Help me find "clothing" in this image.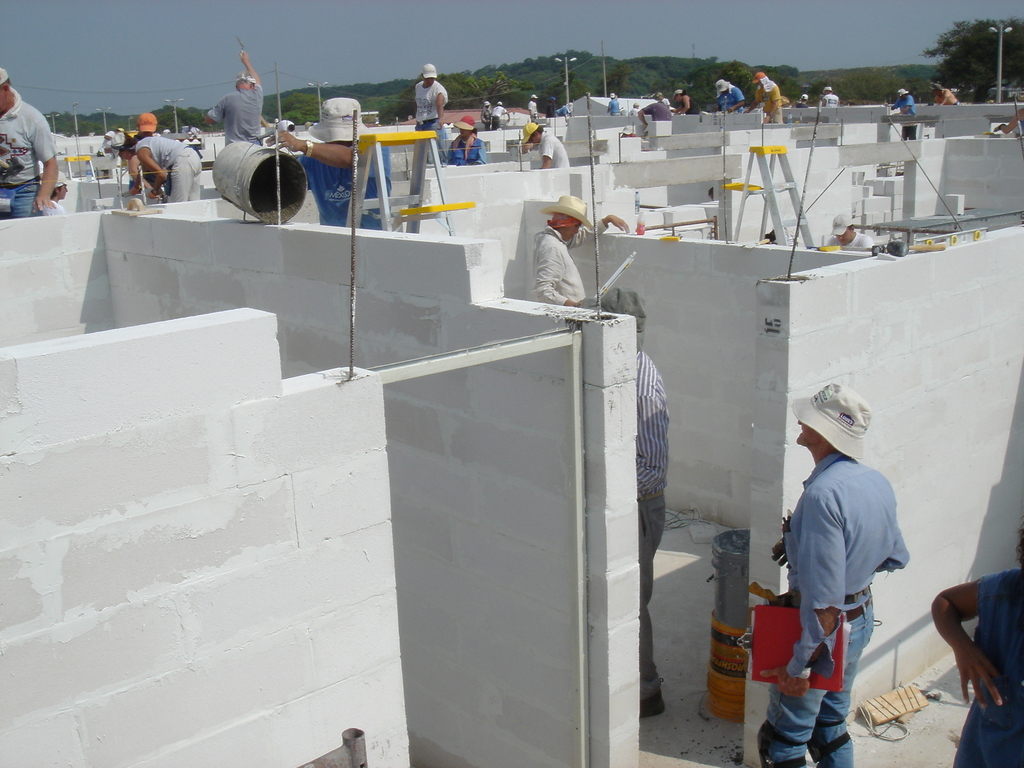
Found it: bbox(536, 229, 584, 311).
